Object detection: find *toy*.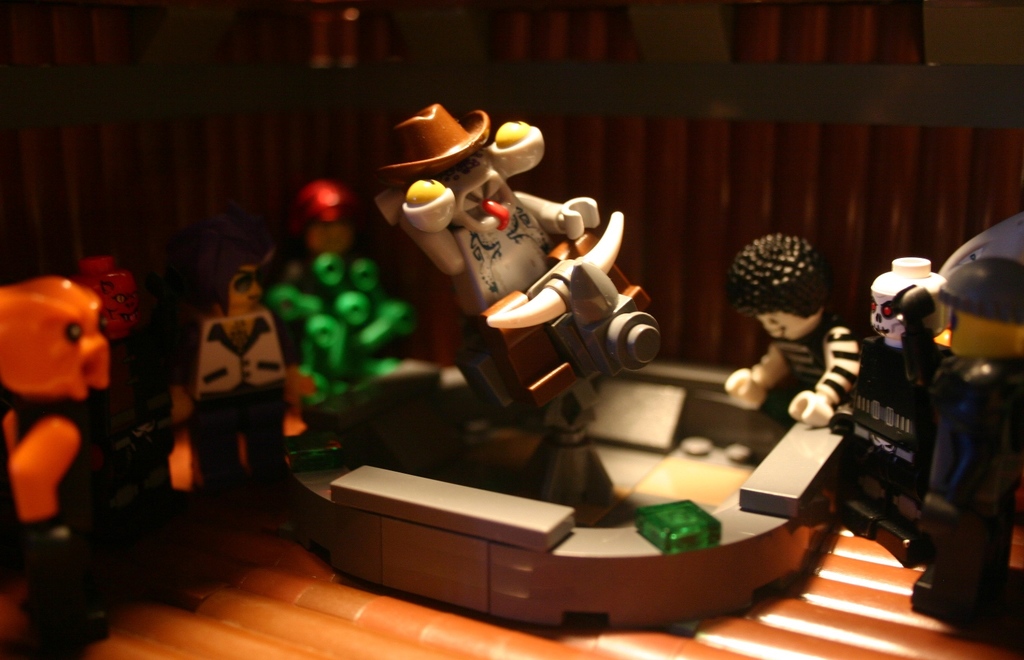
l=910, t=213, r=1023, b=646.
